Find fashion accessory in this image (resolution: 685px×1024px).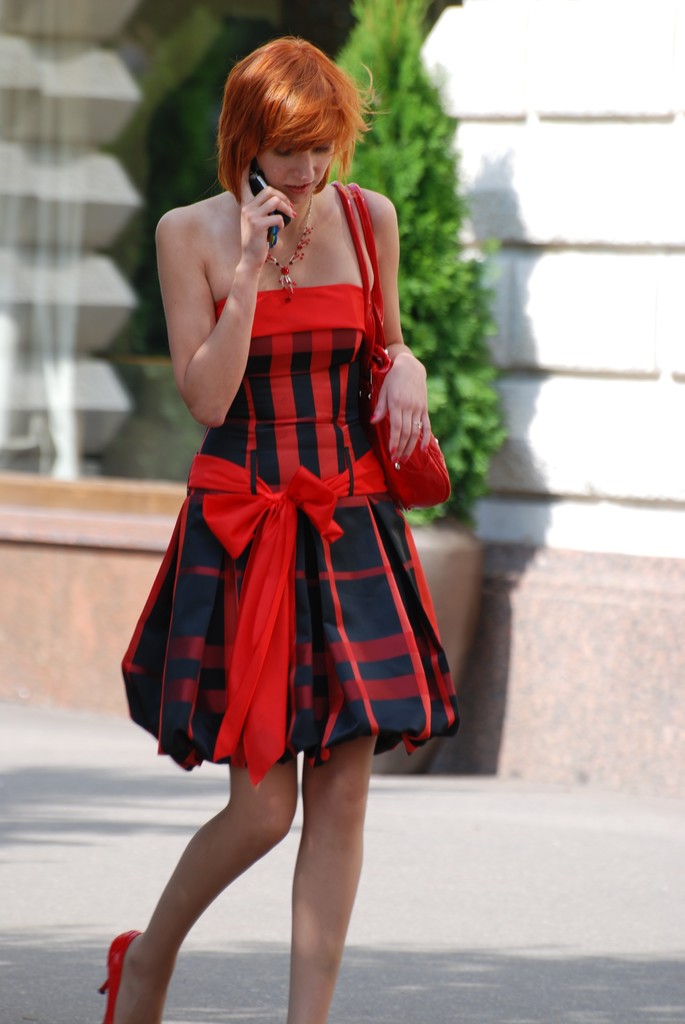
l=413, t=420, r=424, b=427.
